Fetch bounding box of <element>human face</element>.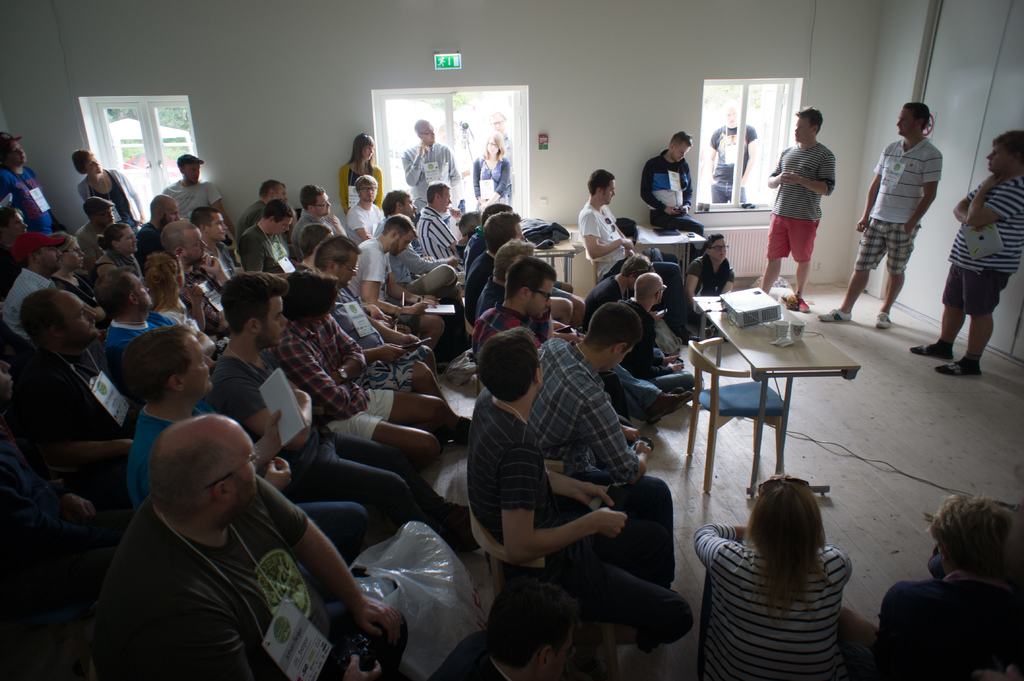
Bbox: 6/143/22/163.
